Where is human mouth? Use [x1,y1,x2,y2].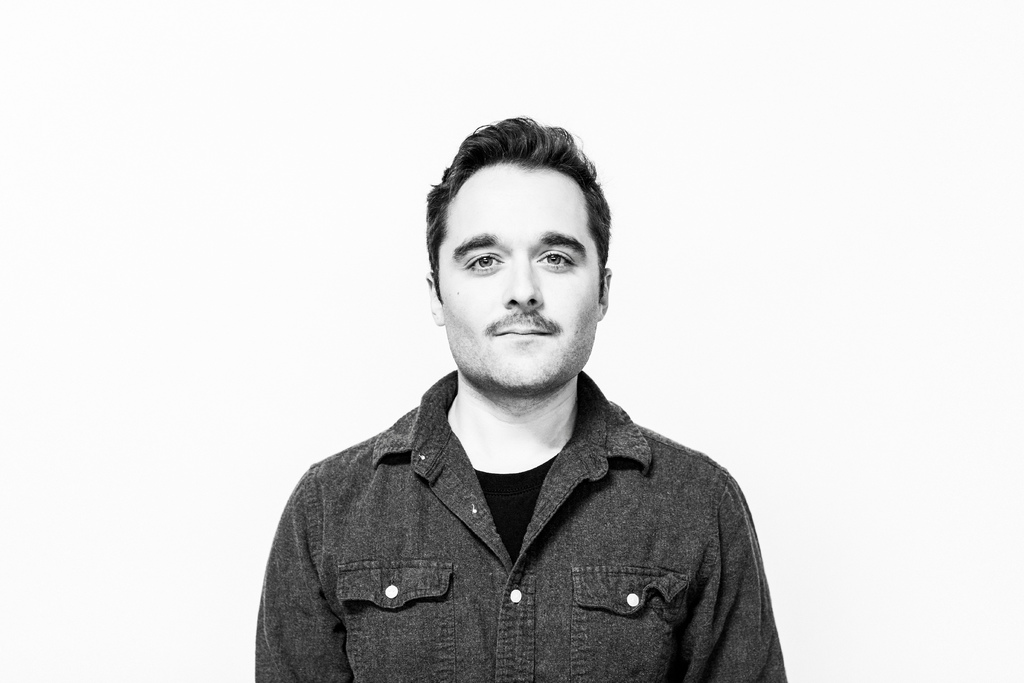
[493,315,551,345].
